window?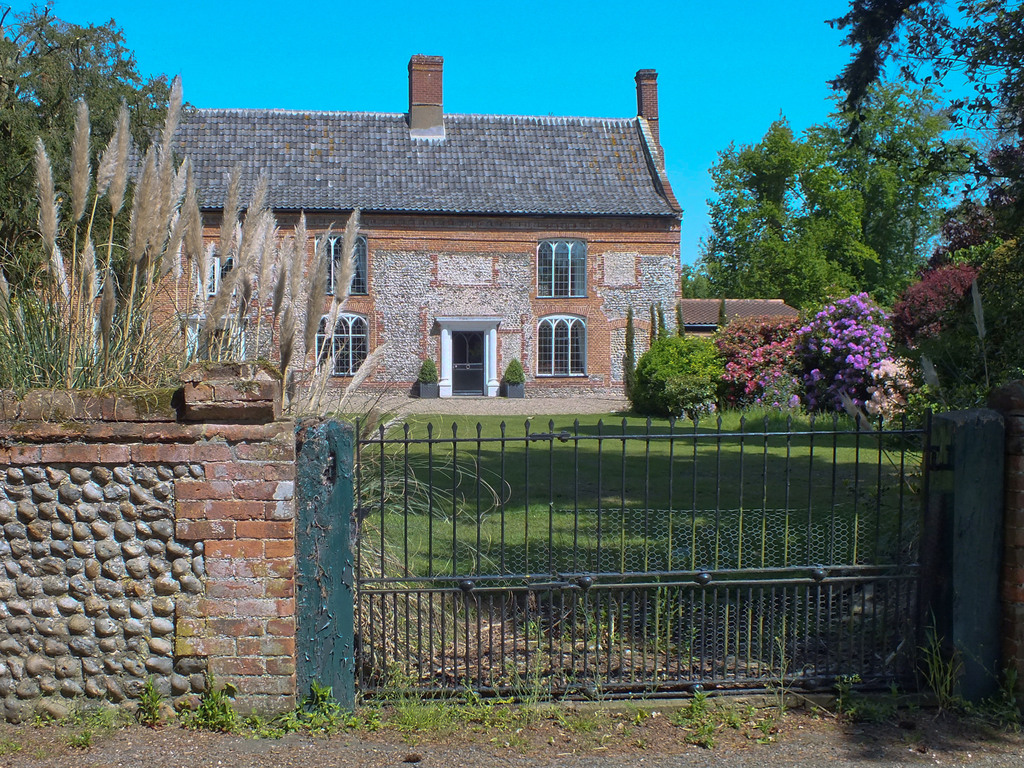
locate(534, 311, 594, 380)
